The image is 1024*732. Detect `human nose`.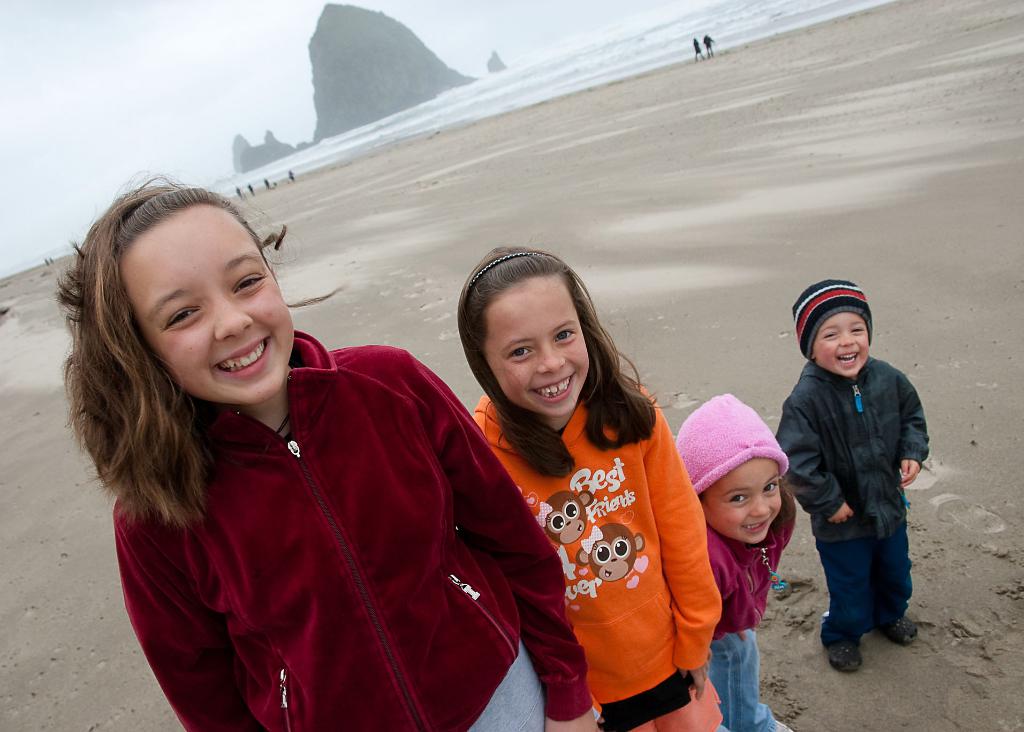
Detection: pyautogui.locateOnScreen(841, 334, 858, 351).
